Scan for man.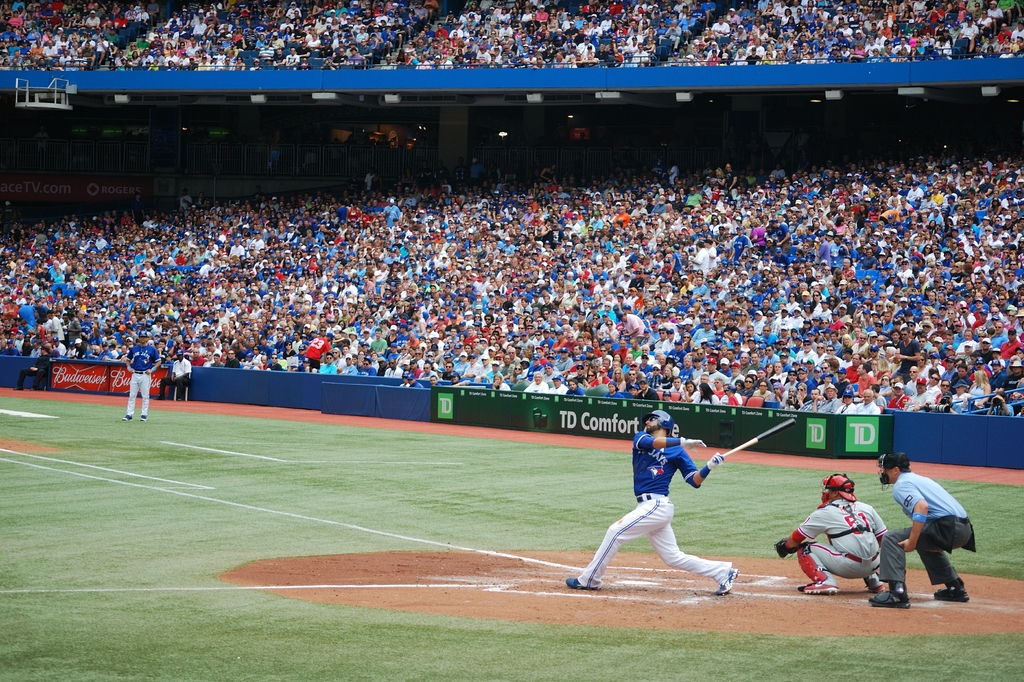
Scan result: {"left": 64, "top": 313, "right": 83, "bottom": 343}.
